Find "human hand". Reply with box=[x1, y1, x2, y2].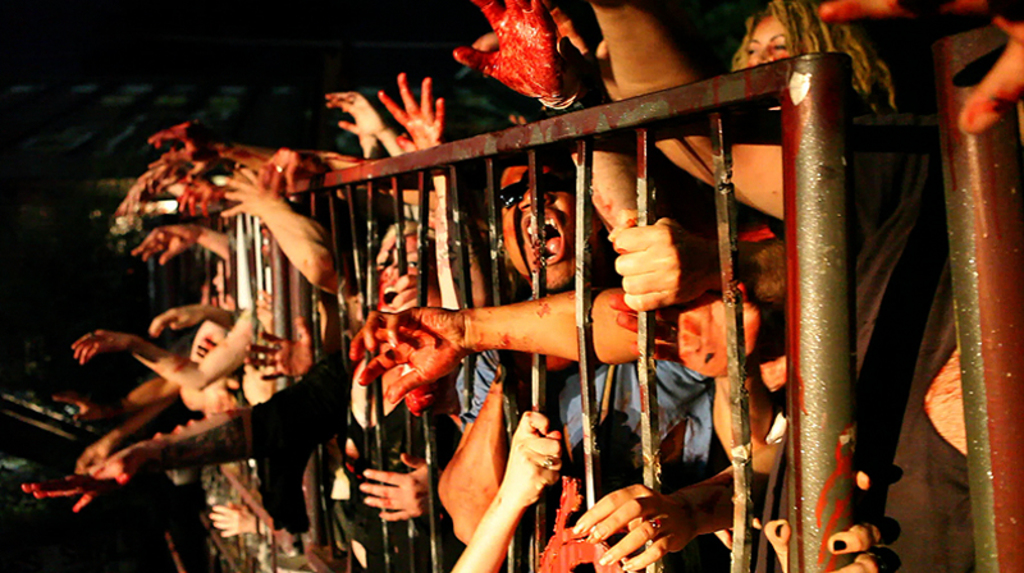
box=[764, 466, 881, 572].
